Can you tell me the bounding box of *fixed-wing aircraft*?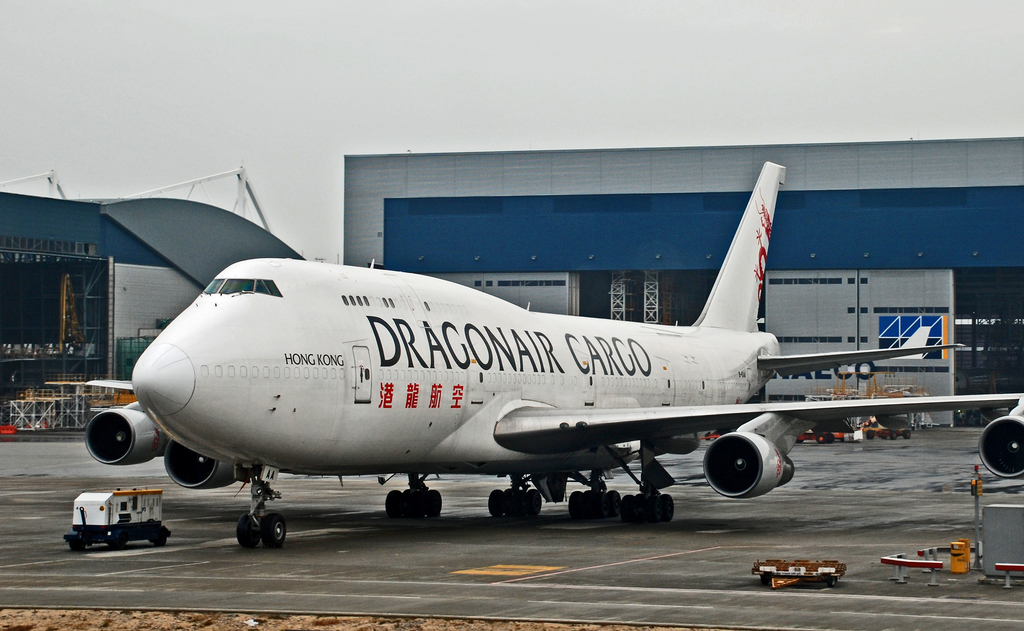
<region>83, 161, 1023, 550</region>.
